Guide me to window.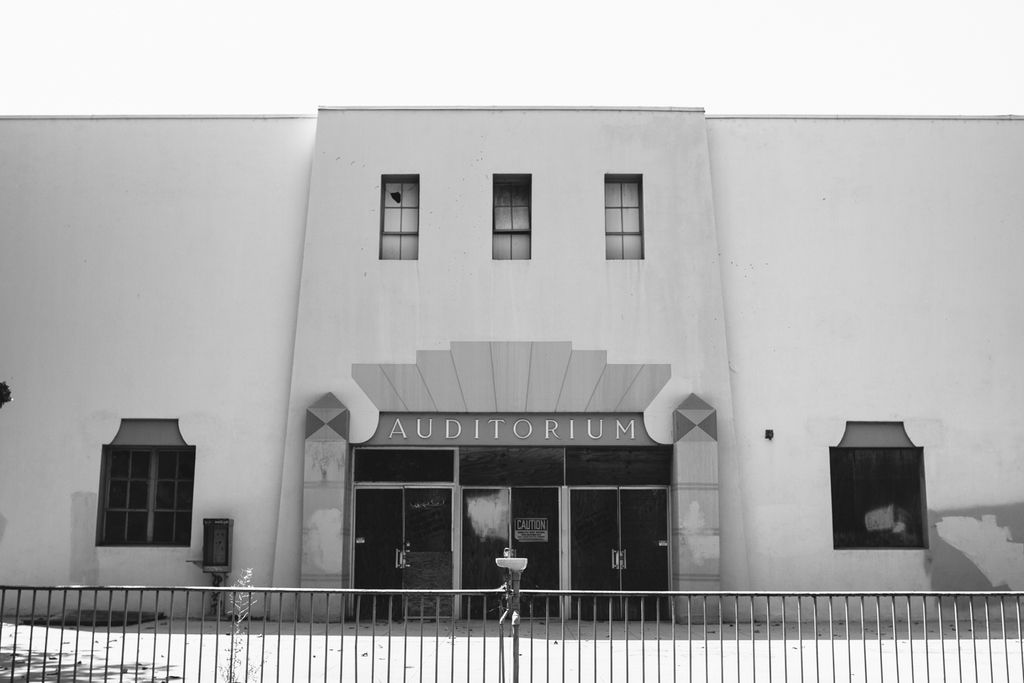
Guidance: rect(483, 167, 535, 267).
